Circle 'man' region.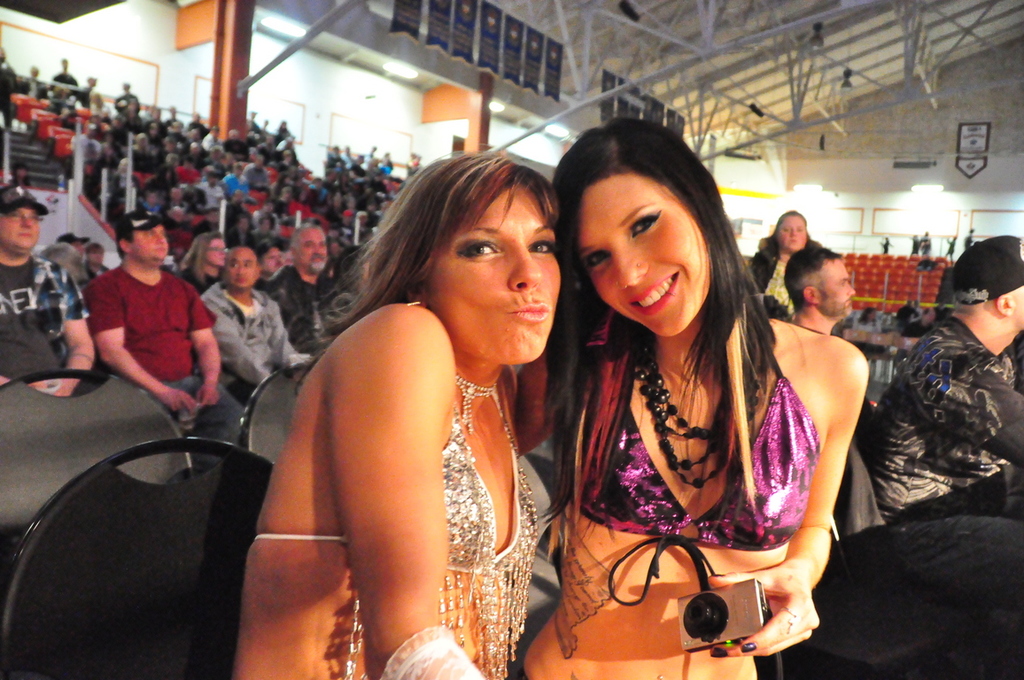
Region: <box>178,159,198,181</box>.
